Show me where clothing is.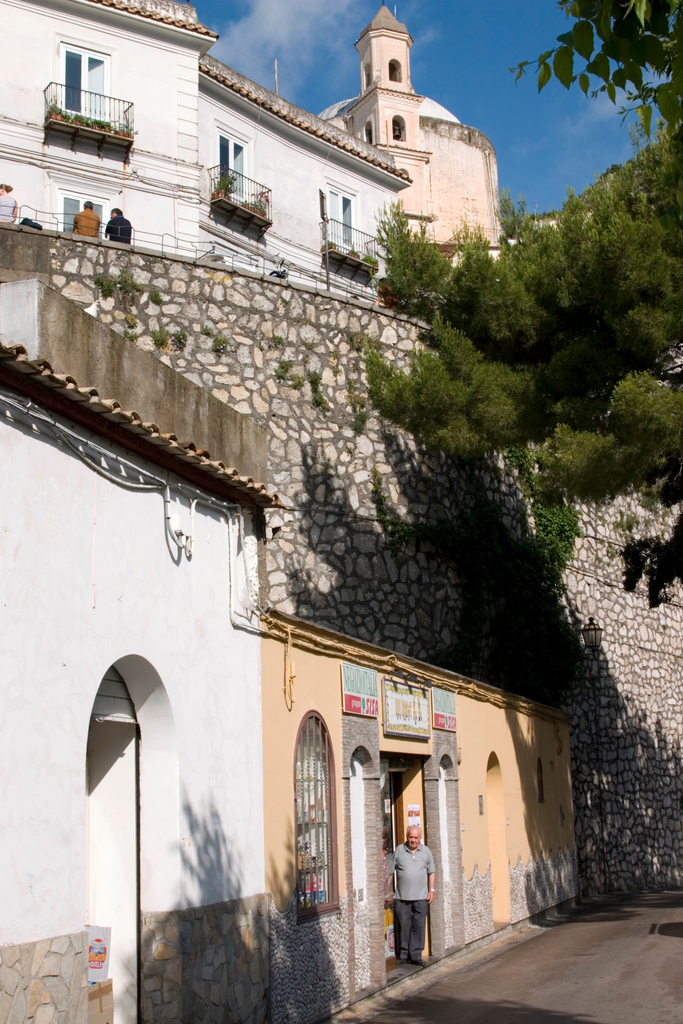
clothing is at [left=391, top=840, right=438, bottom=962].
